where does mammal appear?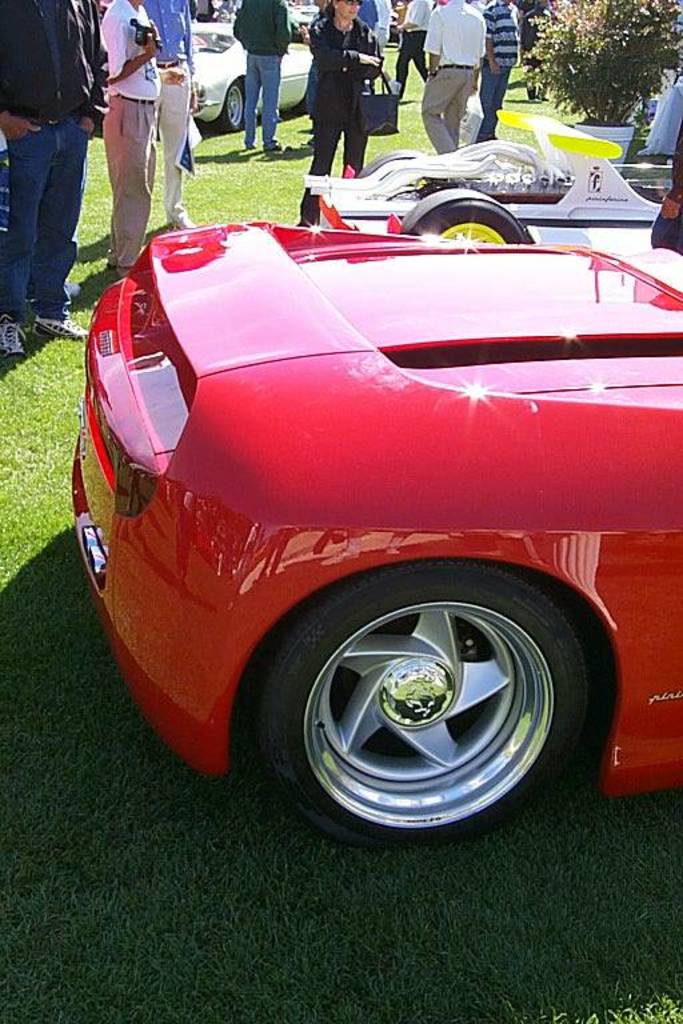
Appears at detection(136, 0, 195, 236).
